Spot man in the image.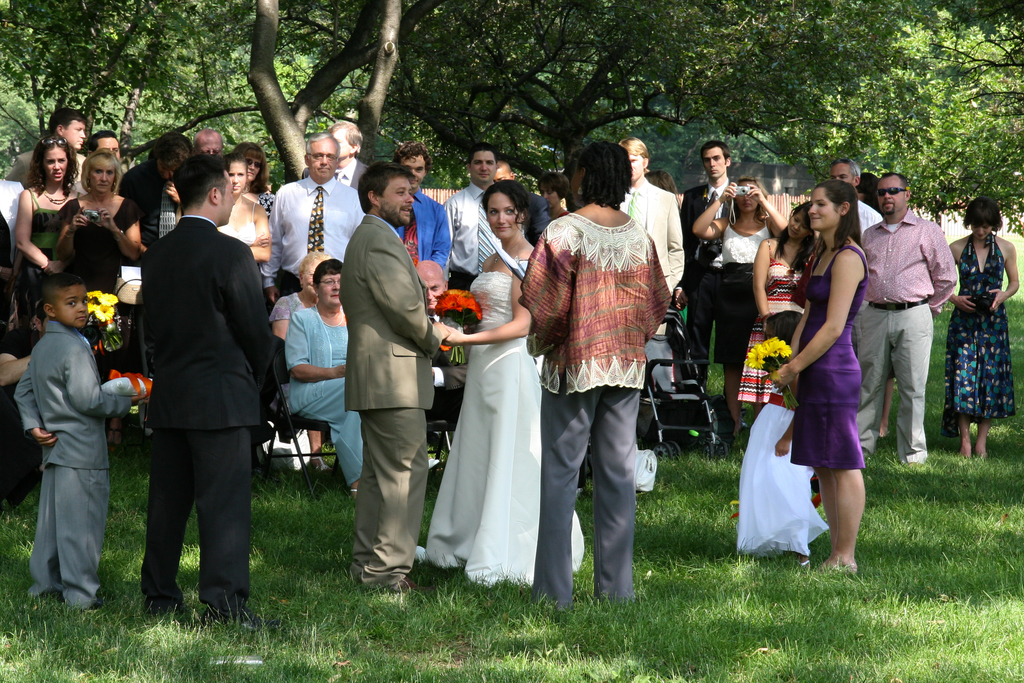
man found at bbox=[388, 140, 450, 288].
